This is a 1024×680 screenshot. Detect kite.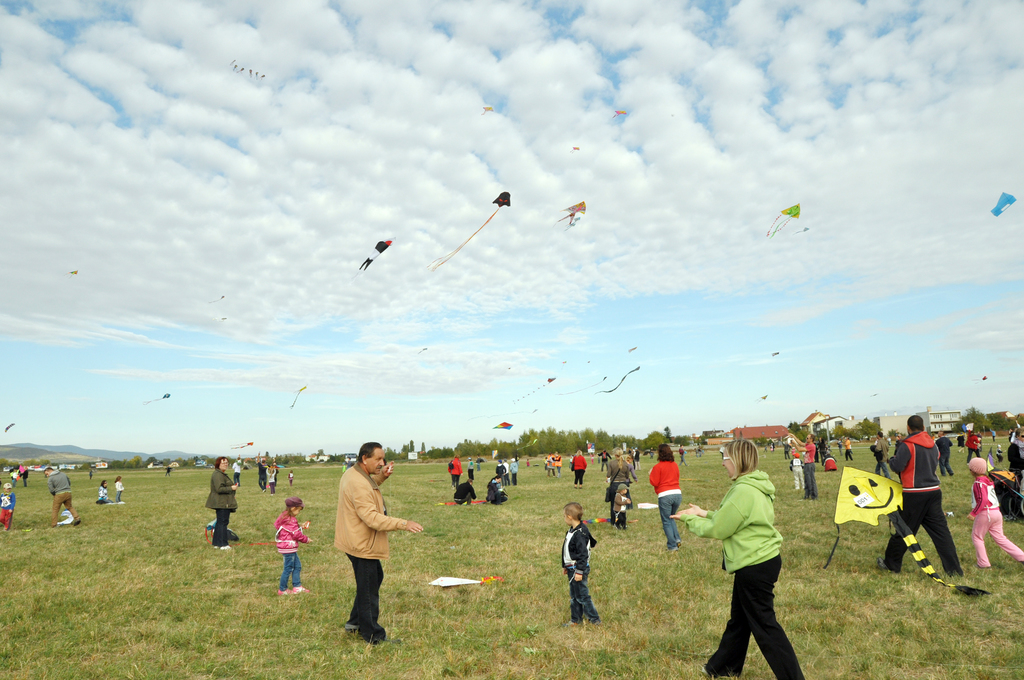
{"x1": 512, "y1": 374, "x2": 558, "y2": 406}.
